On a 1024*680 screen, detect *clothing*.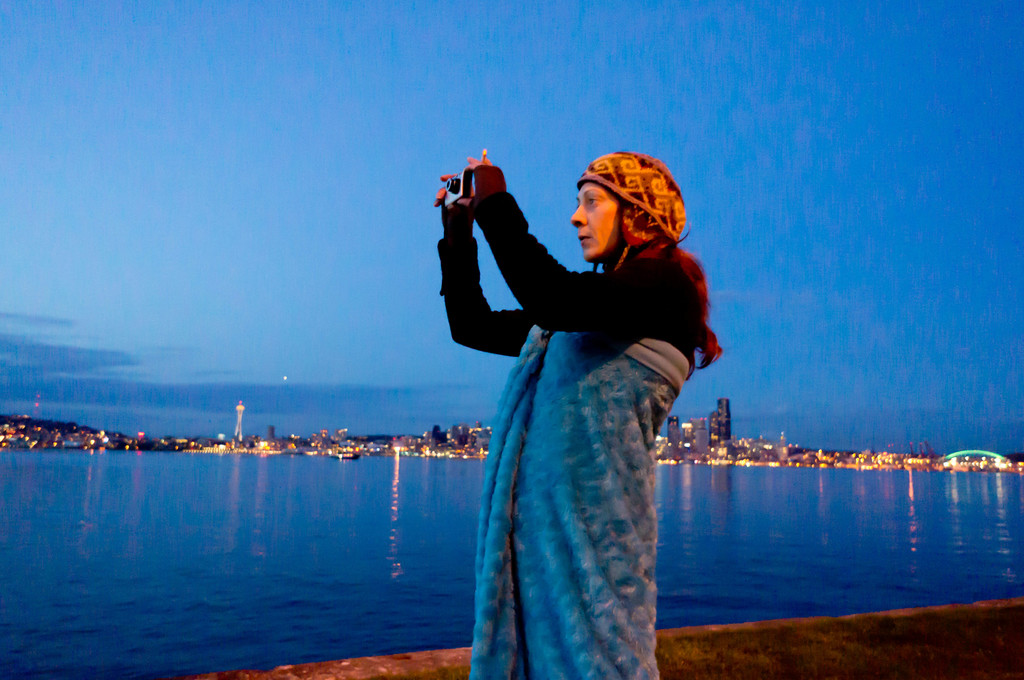
region(440, 164, 716, 661).
